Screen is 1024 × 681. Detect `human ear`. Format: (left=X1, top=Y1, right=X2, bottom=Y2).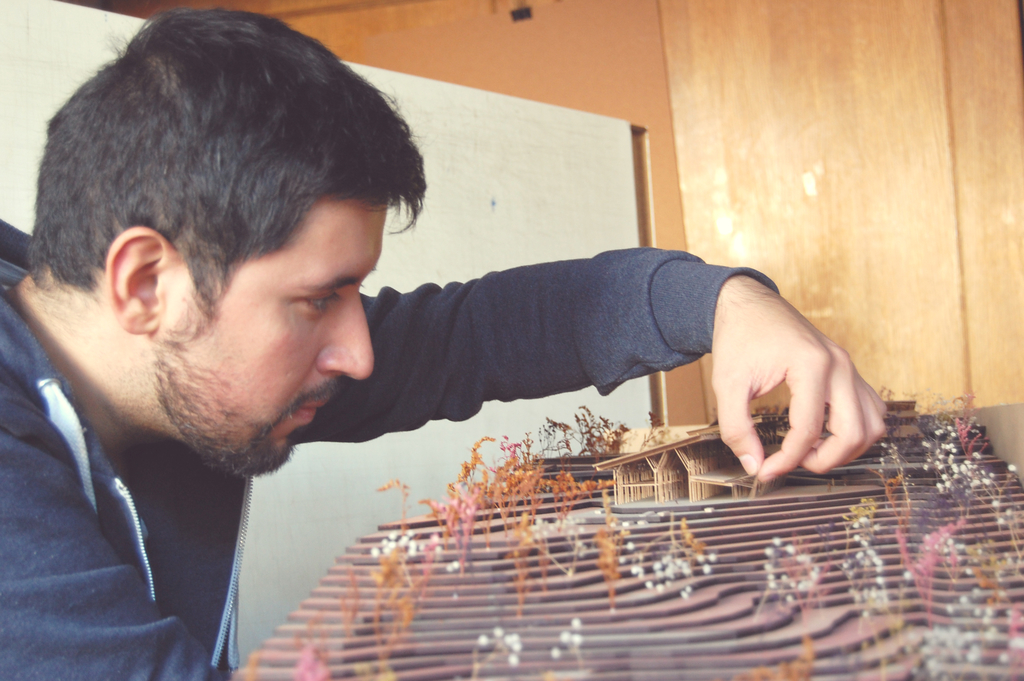
(left=108, top=225, right=173, bottom=335).
